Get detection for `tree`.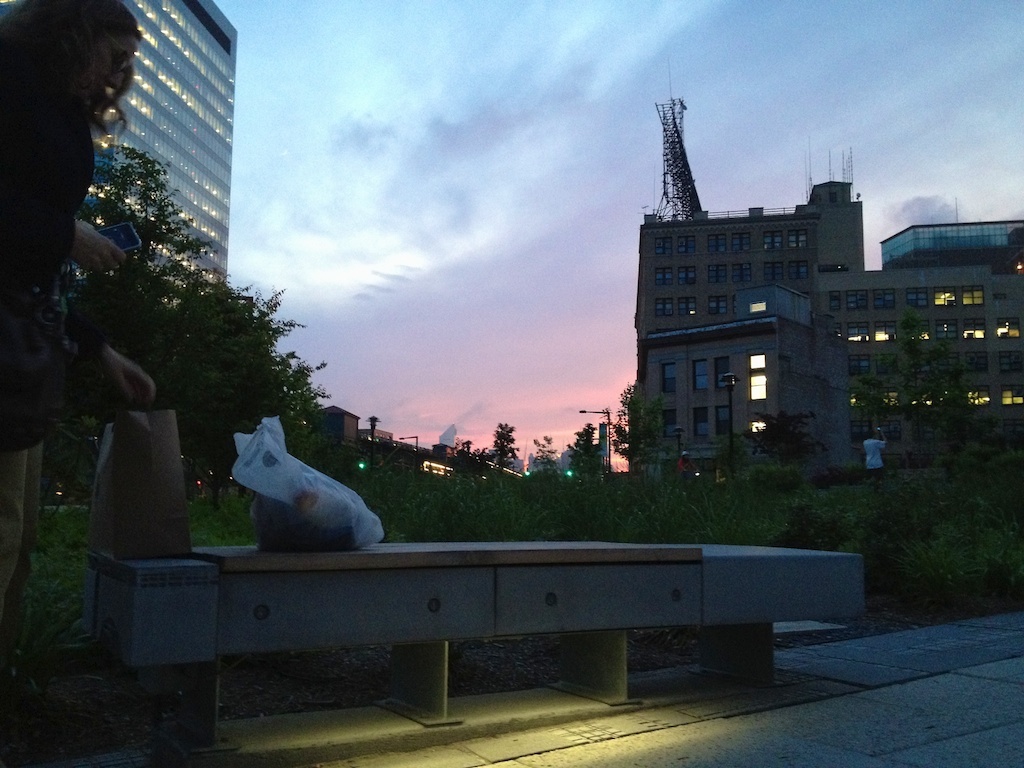
Detection: <box>27,146,215,513</box>.
